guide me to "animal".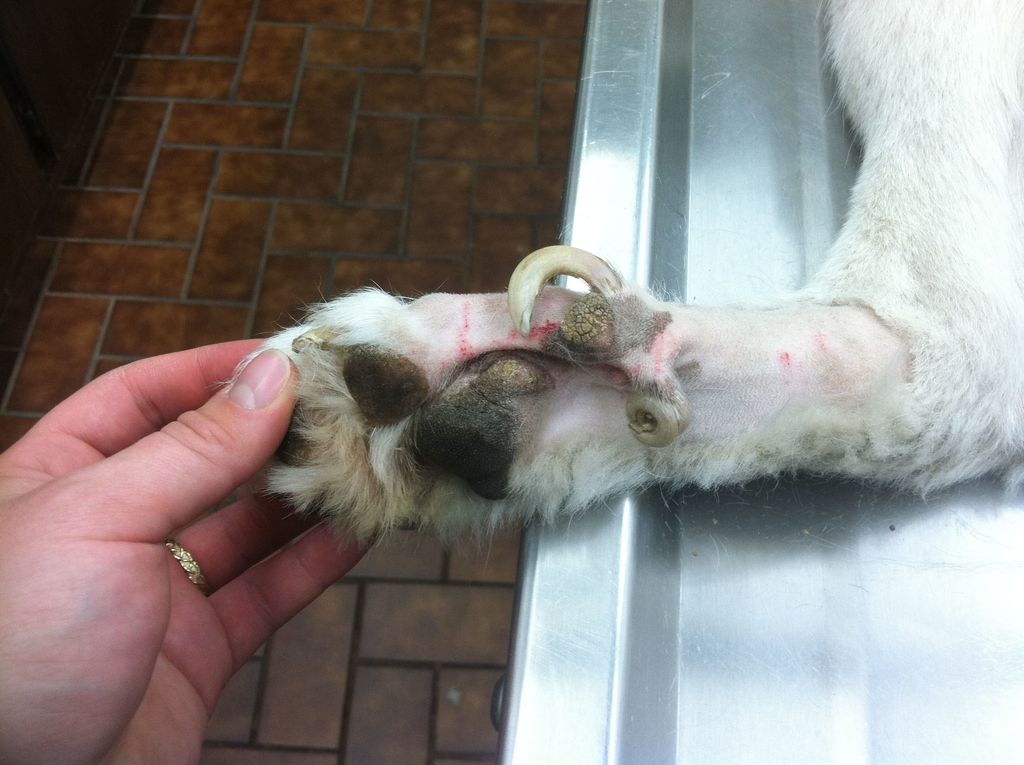
Guidance: detection(241, 4, 1023, 549).
